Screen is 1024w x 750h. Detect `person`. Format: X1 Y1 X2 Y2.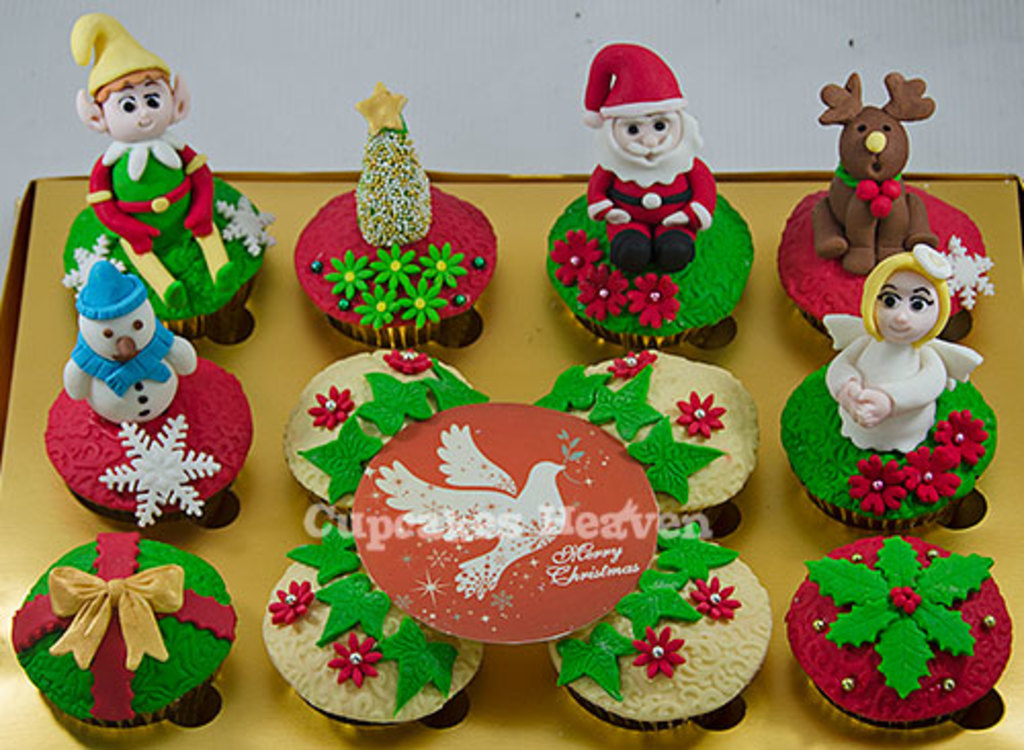
76 10 231 307.
